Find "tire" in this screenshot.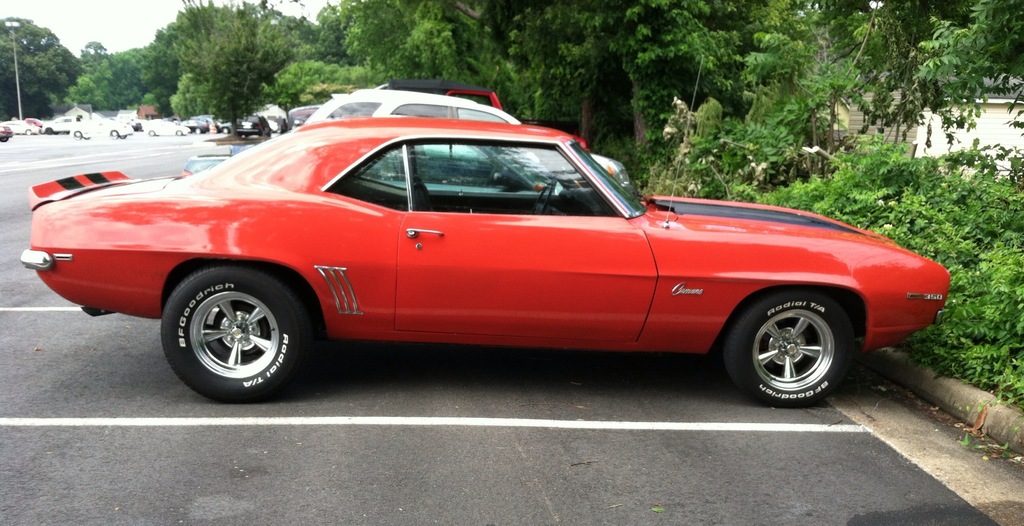
The bounding box for "tire" is left=175, top=129, right=181, bottom=137.
